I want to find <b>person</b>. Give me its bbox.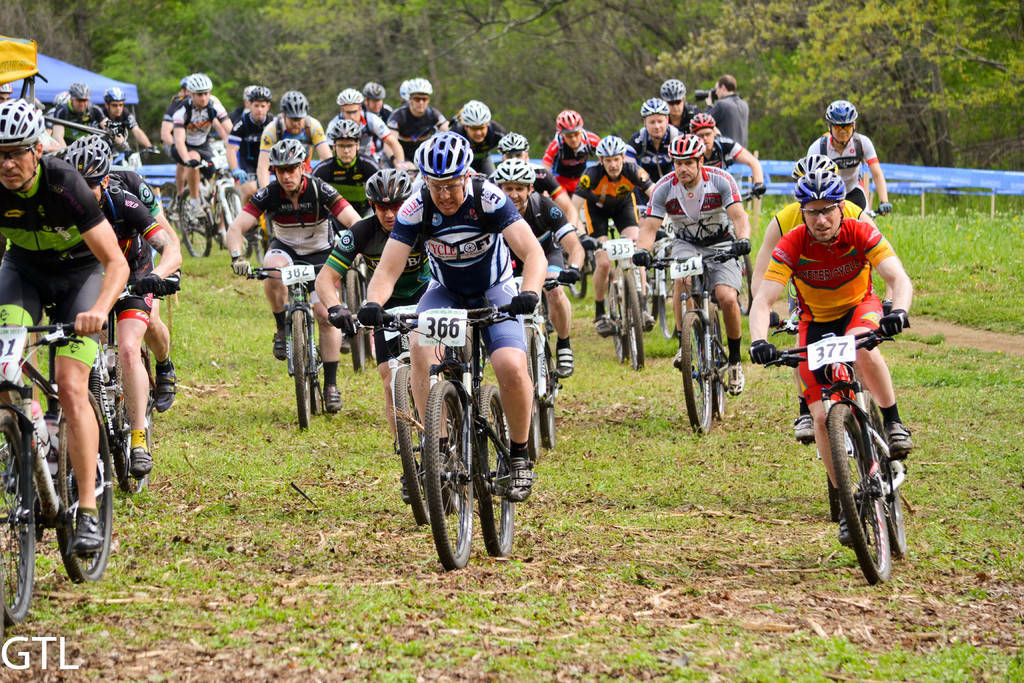
539/104/601/224.
